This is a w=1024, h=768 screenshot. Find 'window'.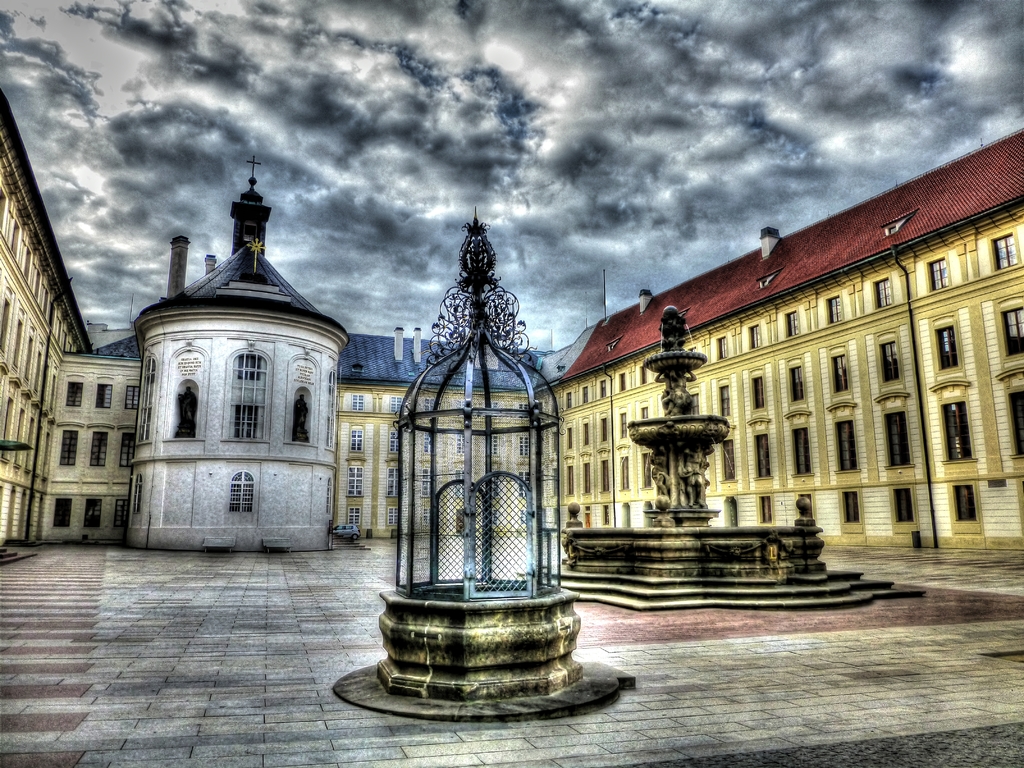
Bounding box: 750/376/762/409.
